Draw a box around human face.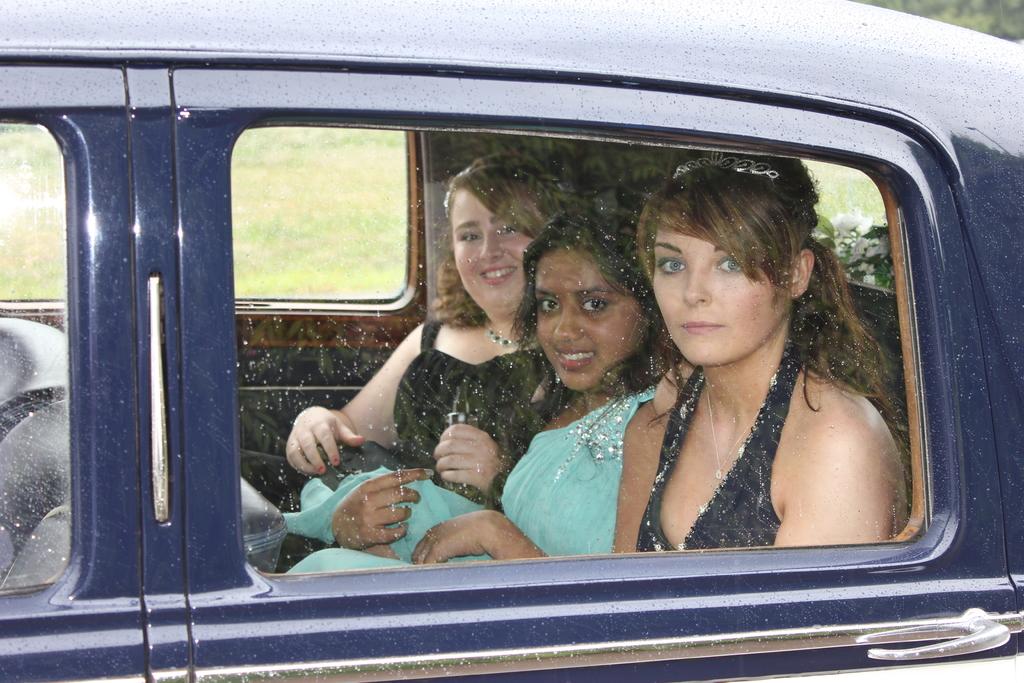
(left=452, top=187, right=536, bottom=308).
